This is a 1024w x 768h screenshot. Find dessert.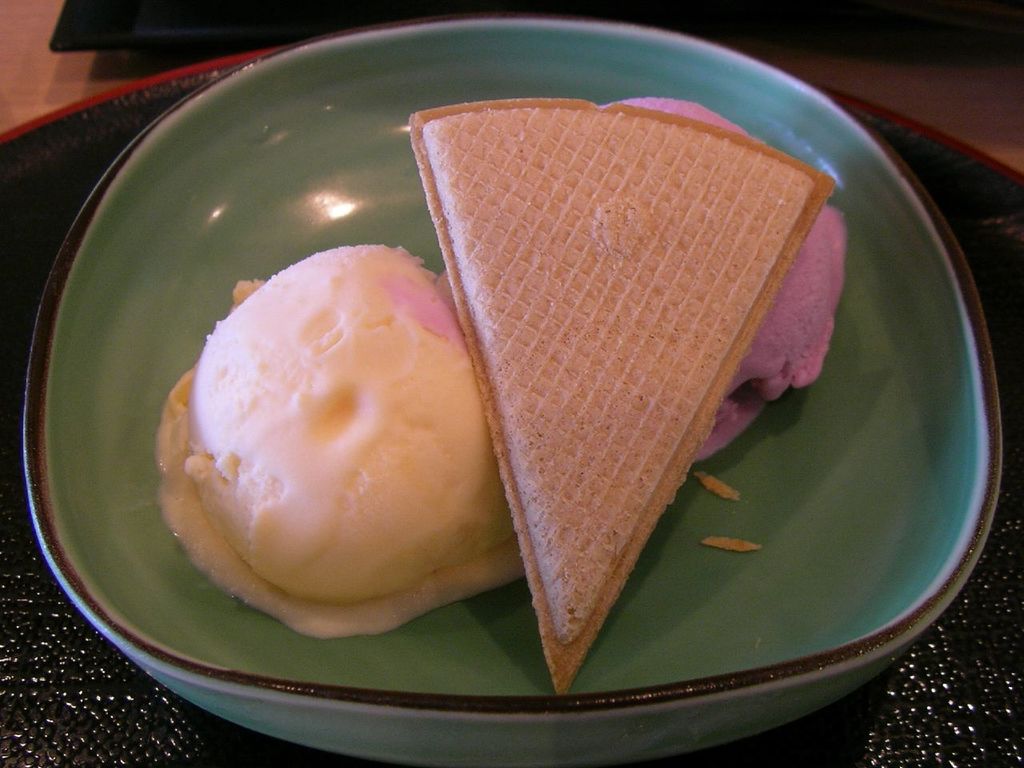
Bounding box: Rect(167, 242, 535, 664).
